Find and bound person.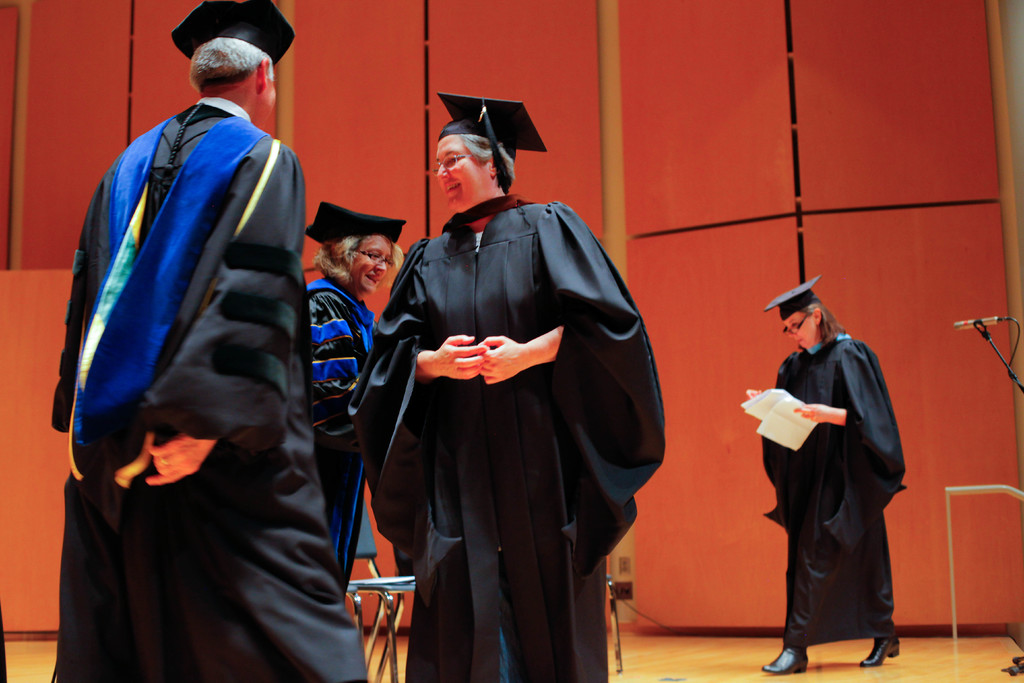
Bound: <region>52, 0, 369, 682</region>.
